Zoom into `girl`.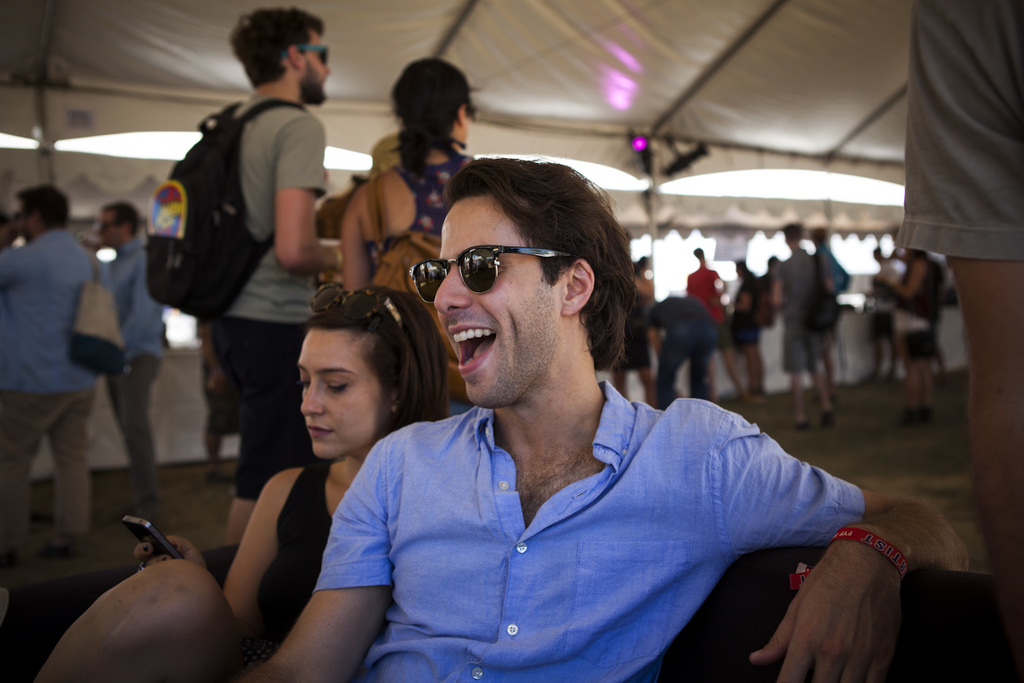
Zoom target: {"left": 39, "top": 282, "right": 450, "bottom": 682}.
